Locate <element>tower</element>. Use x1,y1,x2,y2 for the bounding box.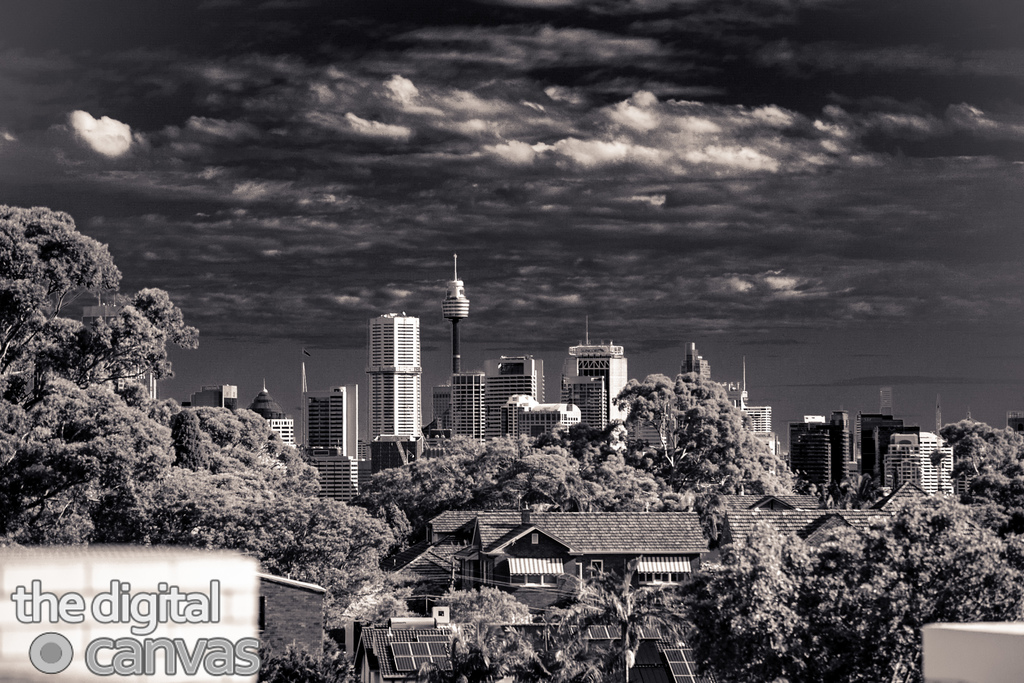
364,310,420,454.
